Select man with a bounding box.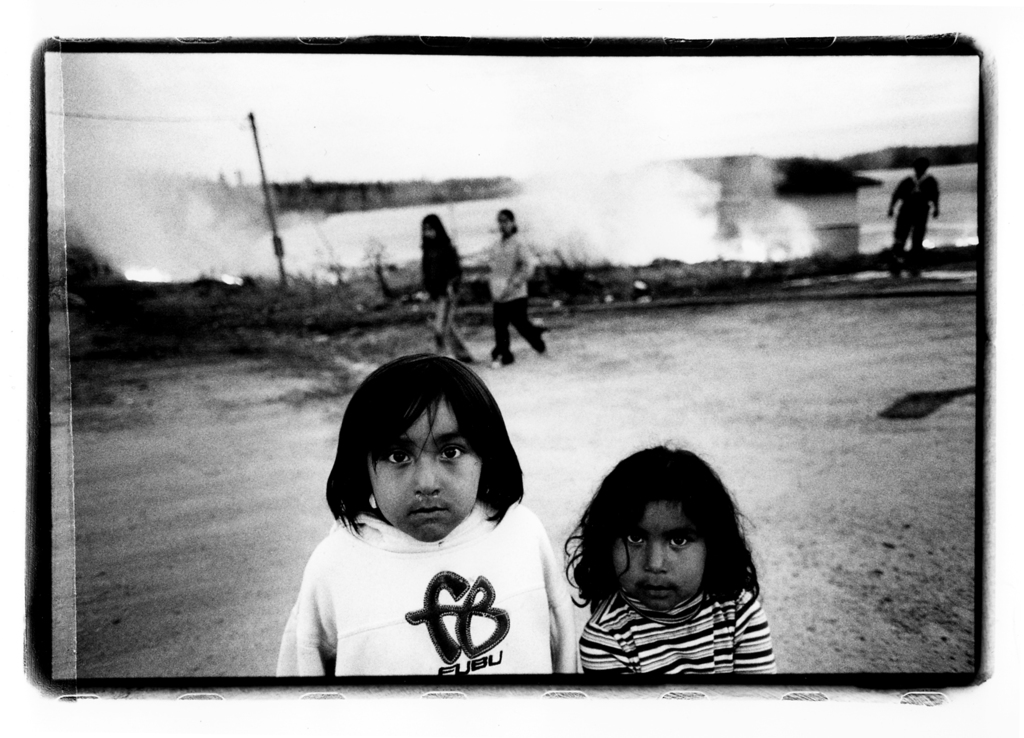
(left=886, top=158, right=942, bottom=282).
